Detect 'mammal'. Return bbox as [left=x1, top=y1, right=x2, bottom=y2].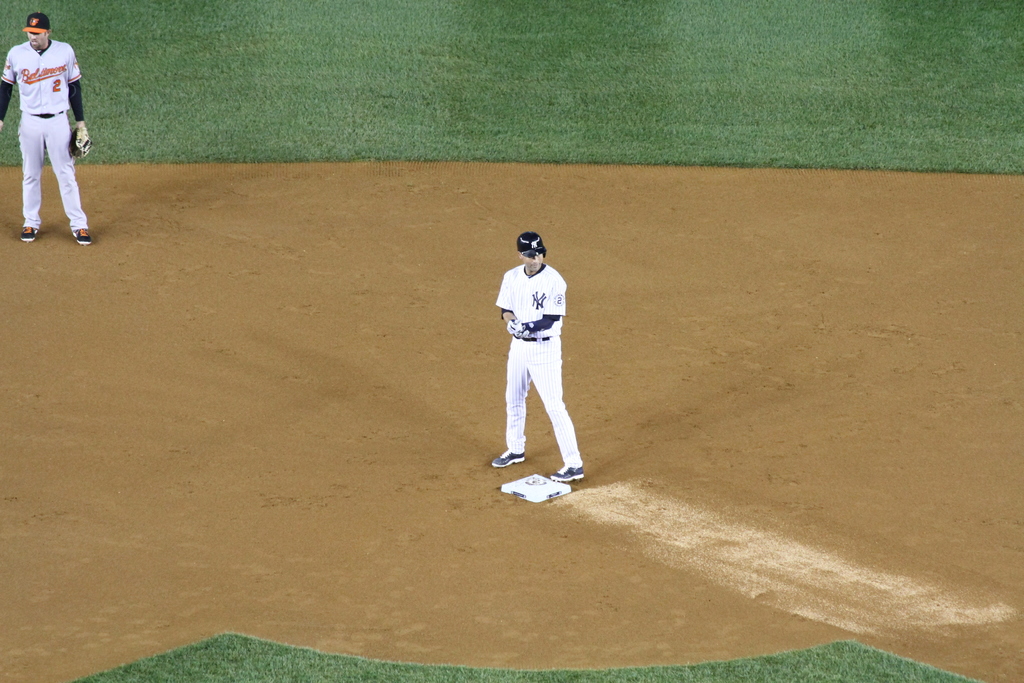
[left=492, top=233, right=591, bottom=496].
